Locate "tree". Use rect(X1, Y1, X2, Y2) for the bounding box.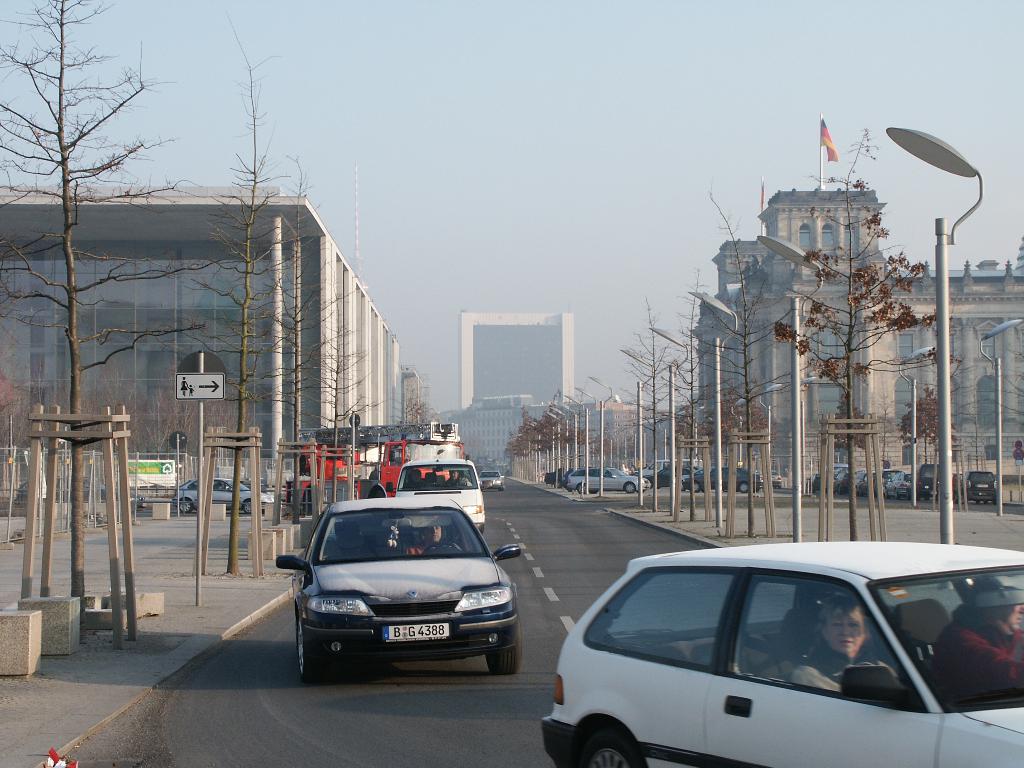
rect(662, 260, 726, 526).
